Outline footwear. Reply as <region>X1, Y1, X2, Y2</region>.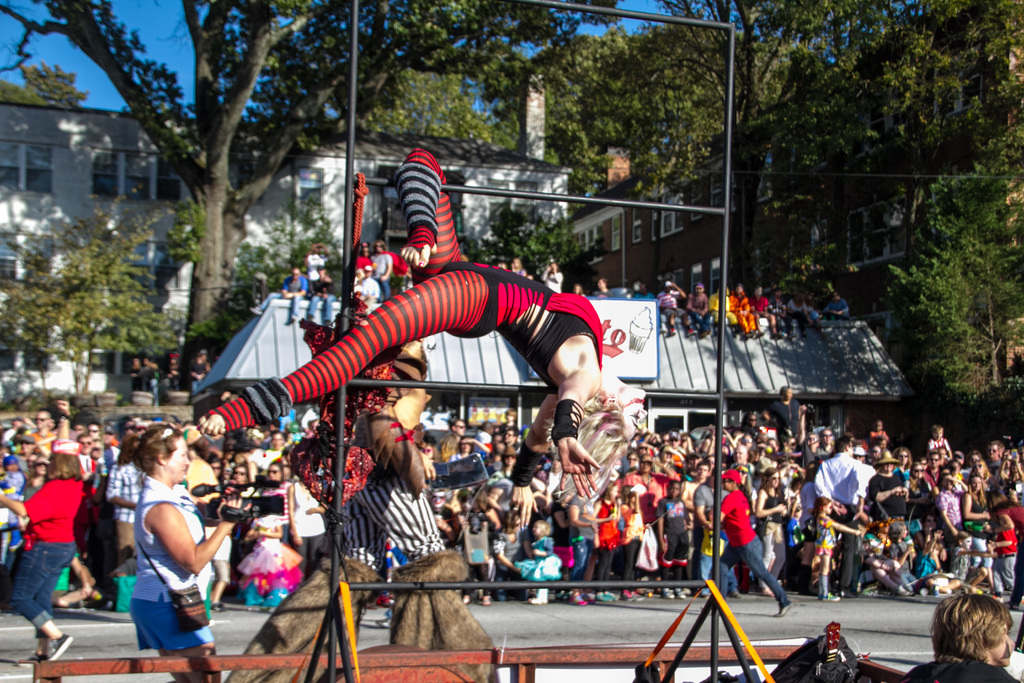
<region>463, 595, 473, 608</region>.
